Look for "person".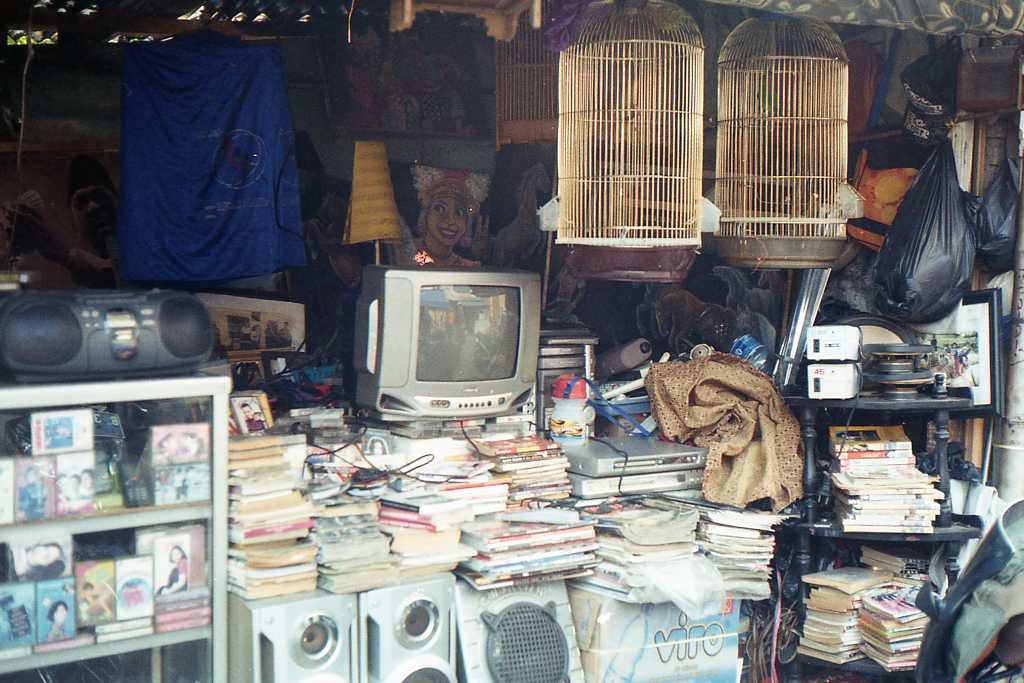
Found: [left=395, top=170, right=489, bottom=267].
